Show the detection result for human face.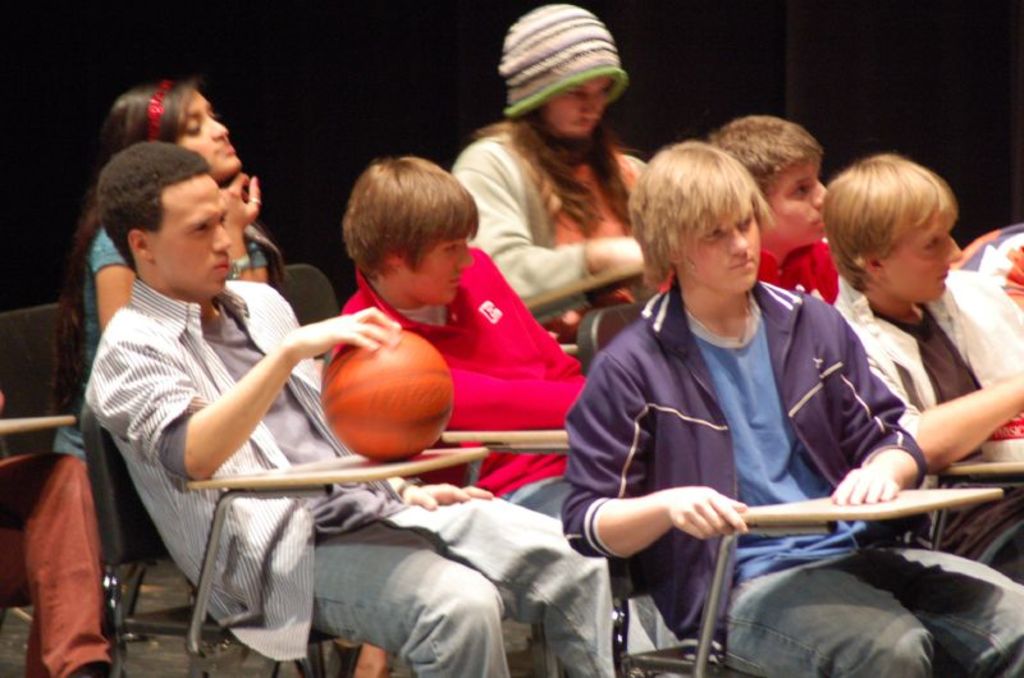
[x1=408, y1=239, x2=474, y2=311].
